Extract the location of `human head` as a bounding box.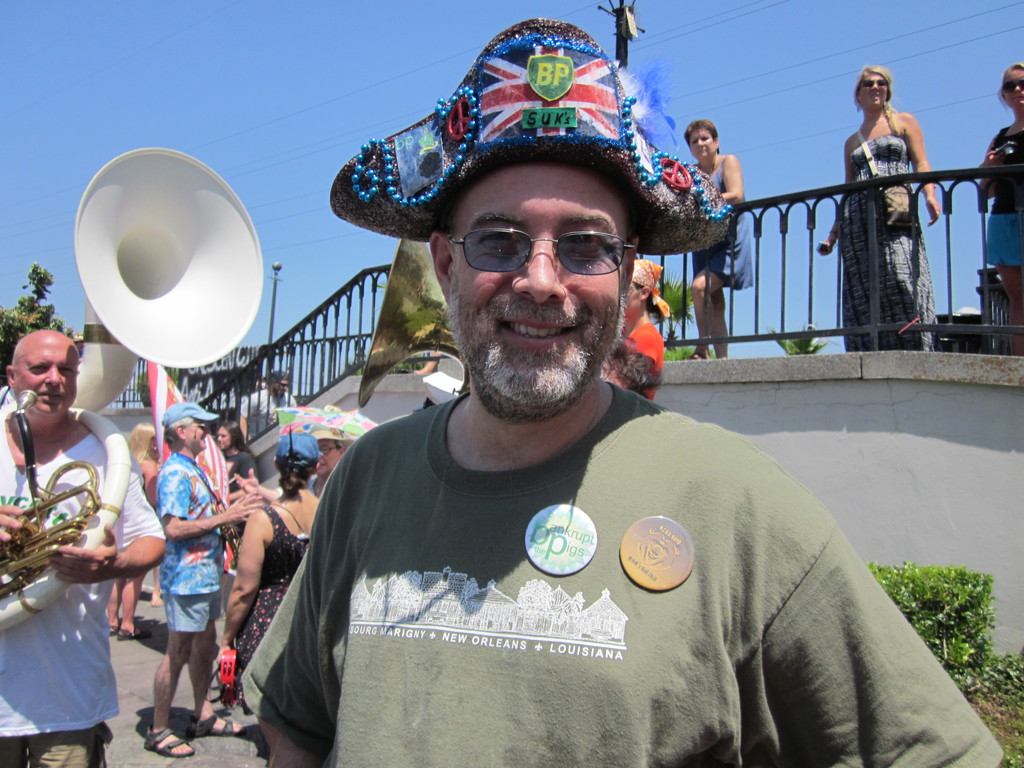
bbox=[273, 429, 320, 491].
